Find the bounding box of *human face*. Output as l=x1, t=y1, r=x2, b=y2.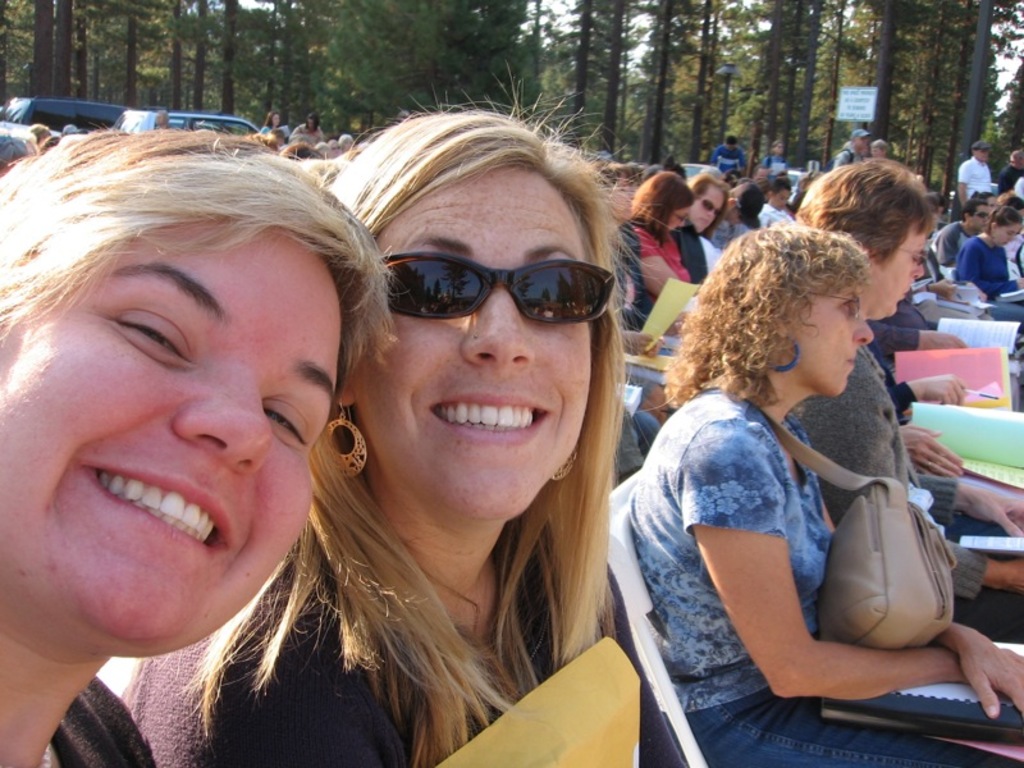
l=996, t=220, r=1023, b=243.
